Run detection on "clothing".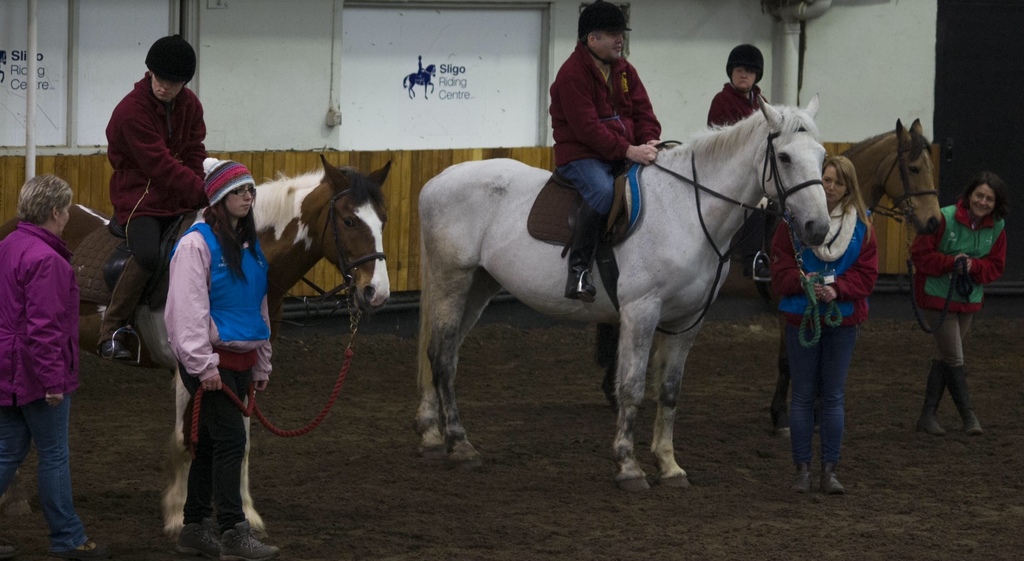
Result: select_region(710, 82, 773, 125).
